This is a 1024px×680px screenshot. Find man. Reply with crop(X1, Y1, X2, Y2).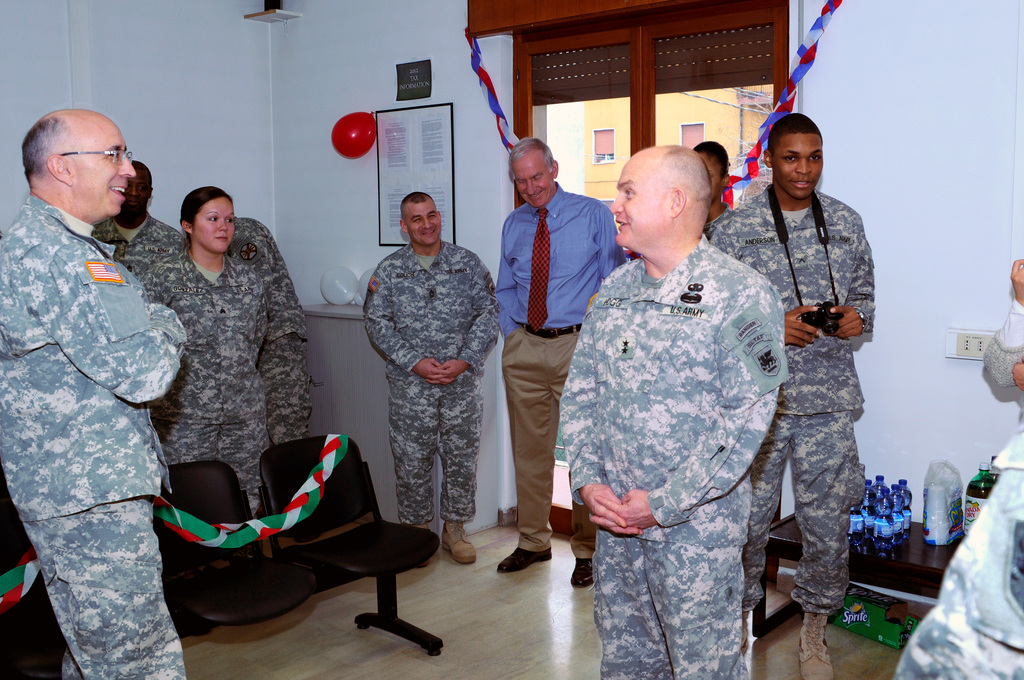
crop(494, 139, 632, 590).
